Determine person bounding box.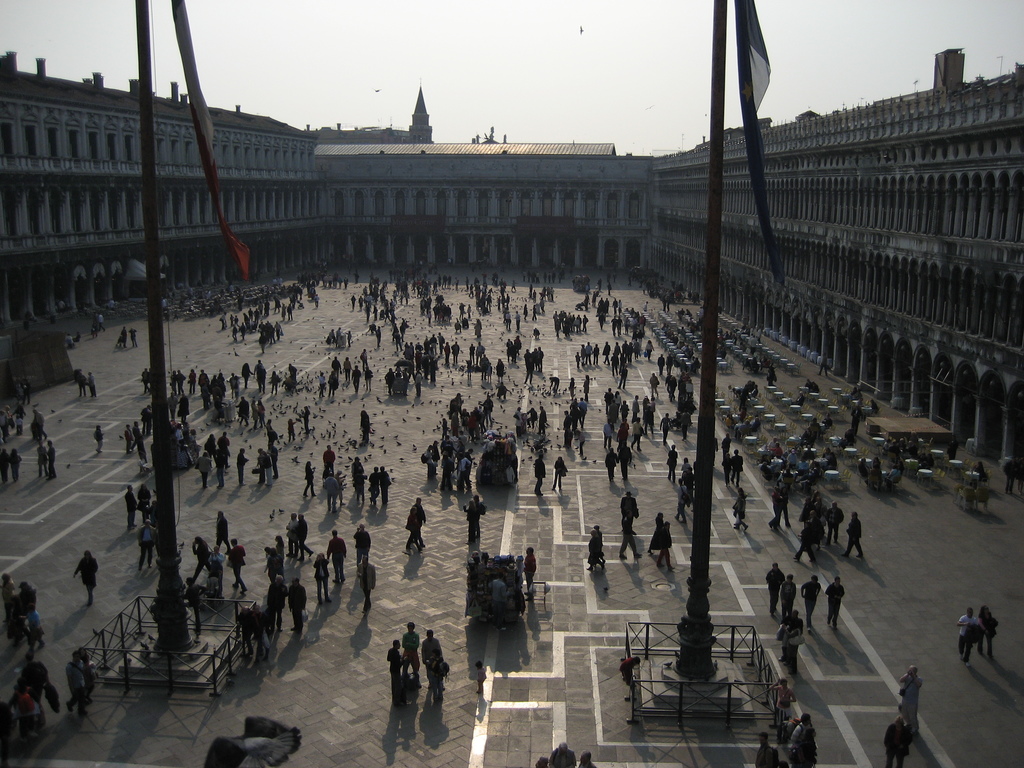
Determined: box=[301, 460, 318, 497].
